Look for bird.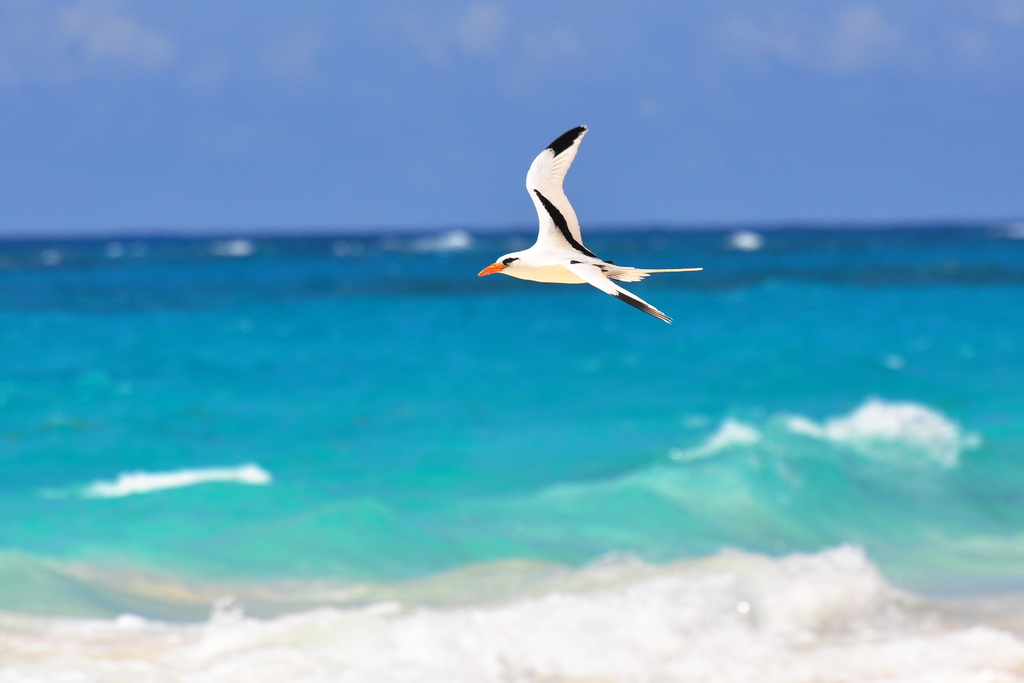
Found: left=471, top=129, right=705, bottom=313.
